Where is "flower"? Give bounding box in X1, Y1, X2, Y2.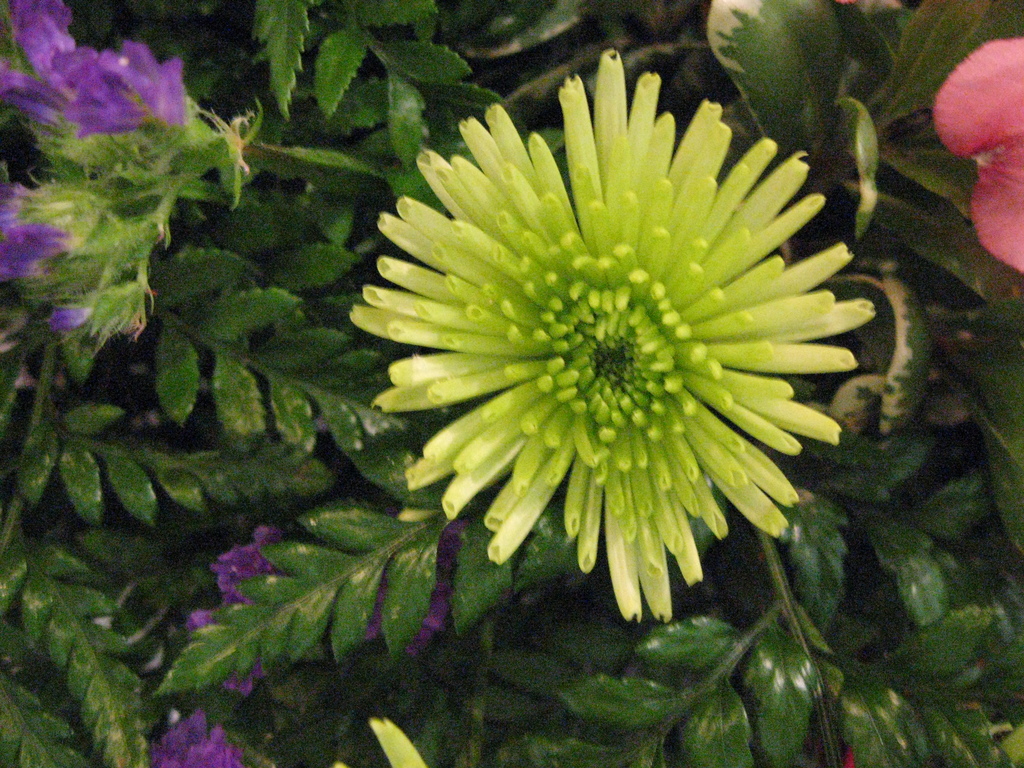
46, 304, 88, 331.
